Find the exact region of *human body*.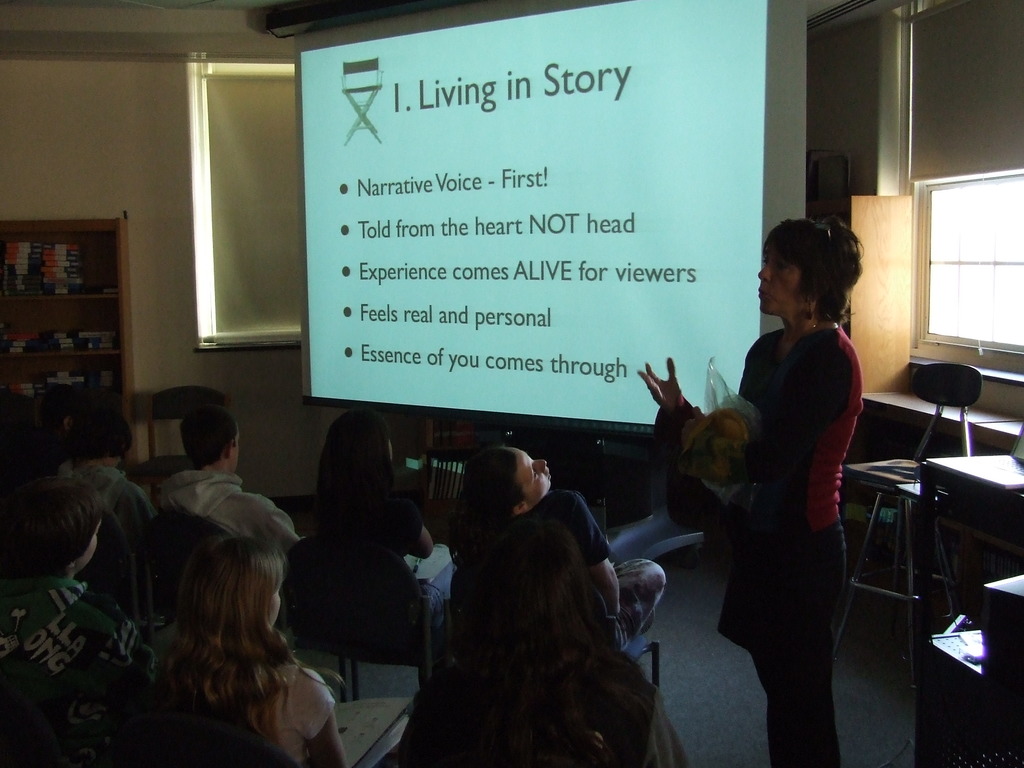
Exact region: Rect(650, 227, 888, 739).
